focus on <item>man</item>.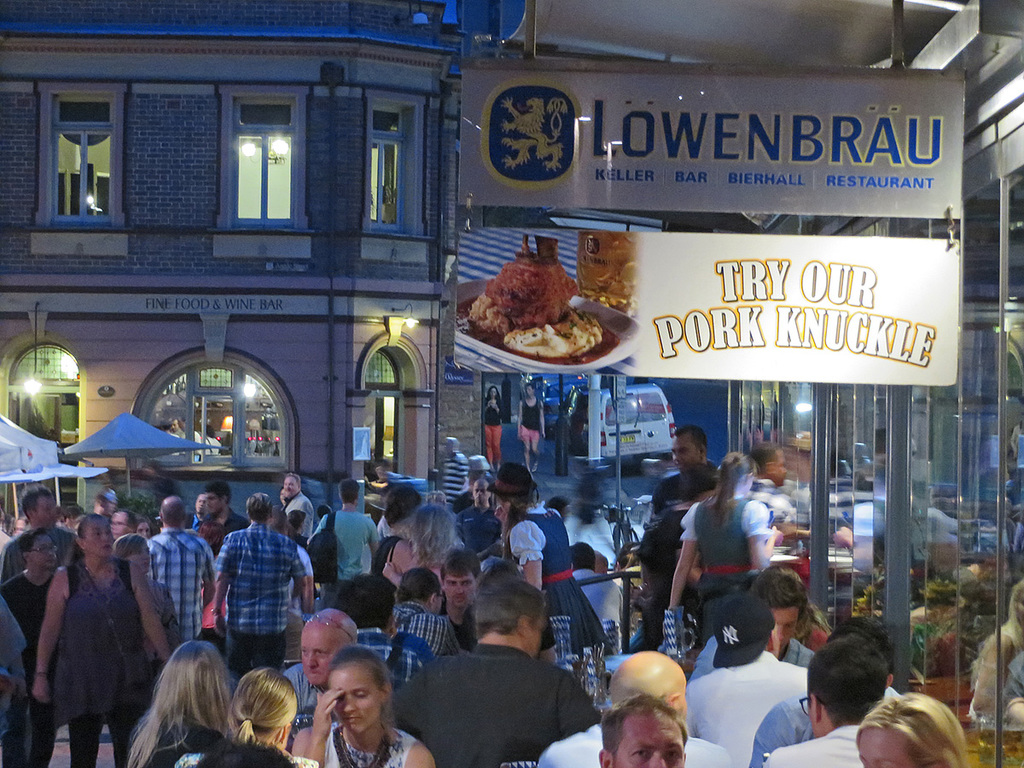
Focused at 651, 421, 718, 515.
